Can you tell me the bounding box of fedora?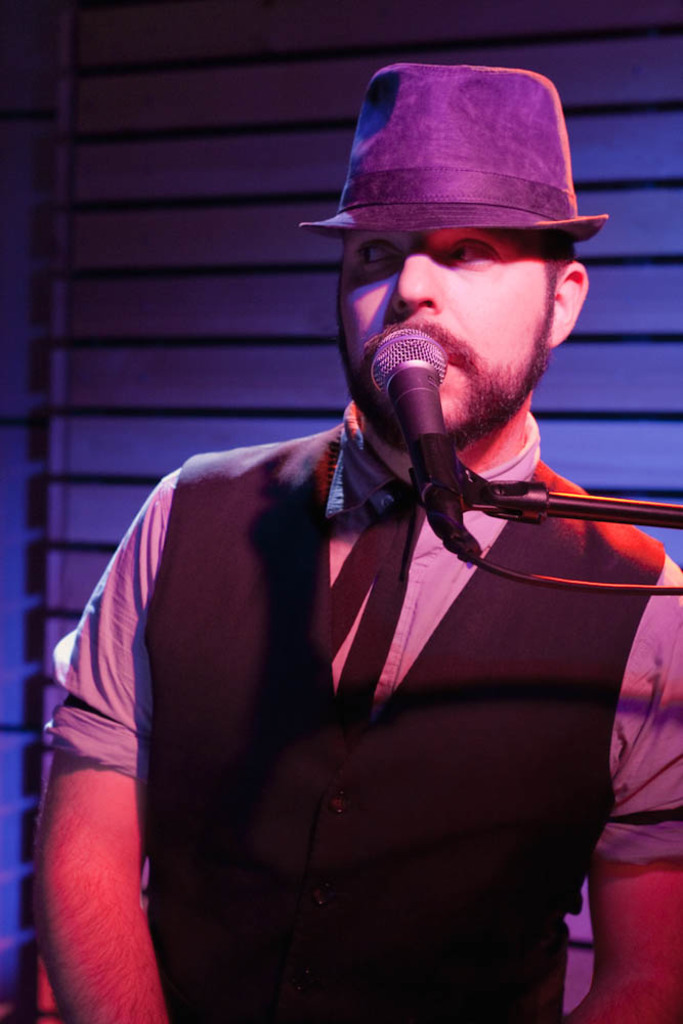
select_region(300, 58, 610, 234).
